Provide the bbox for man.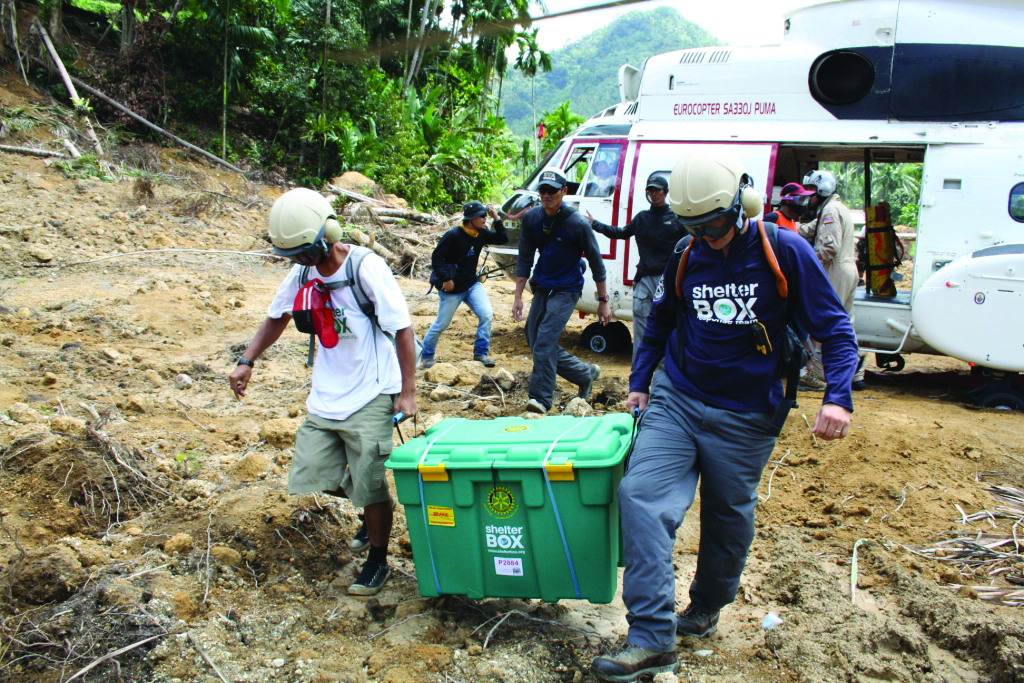
region(789, 166, 864, 321).
